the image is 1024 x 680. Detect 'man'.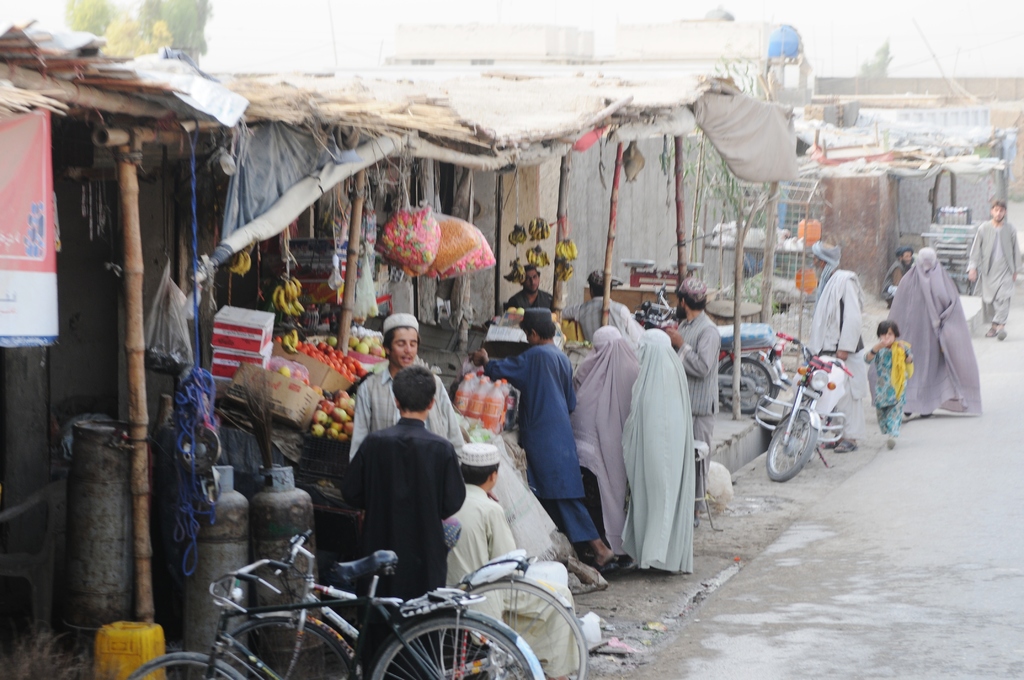
Detection: <bbox>810, 238, 861, 458</bbox>.
